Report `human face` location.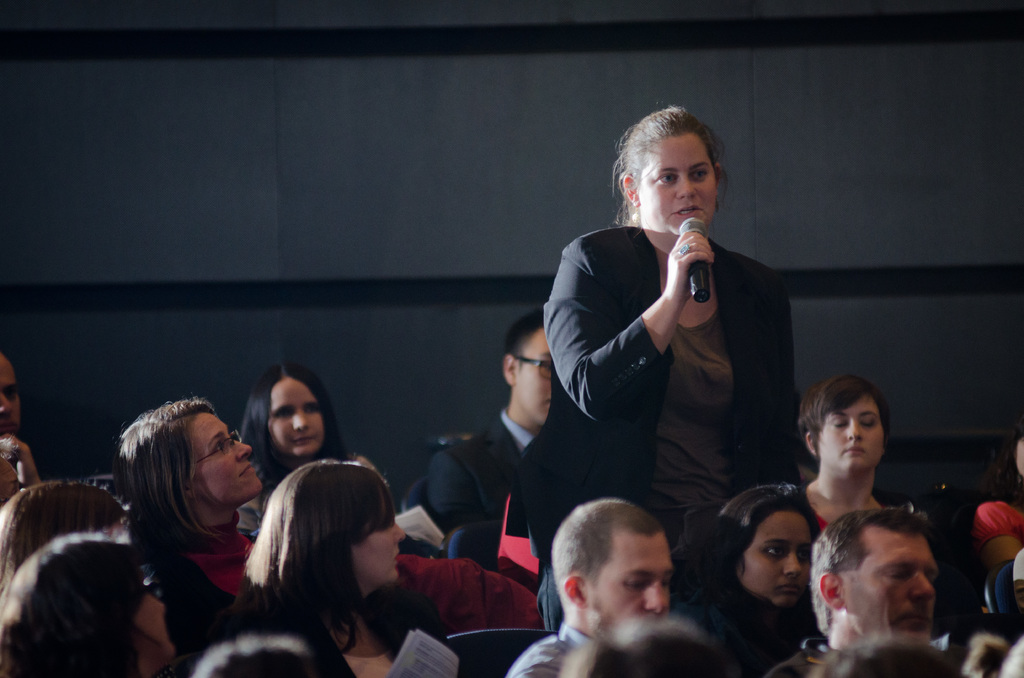
Report: (x1=266, y1=375, x2=323, y2=455).
